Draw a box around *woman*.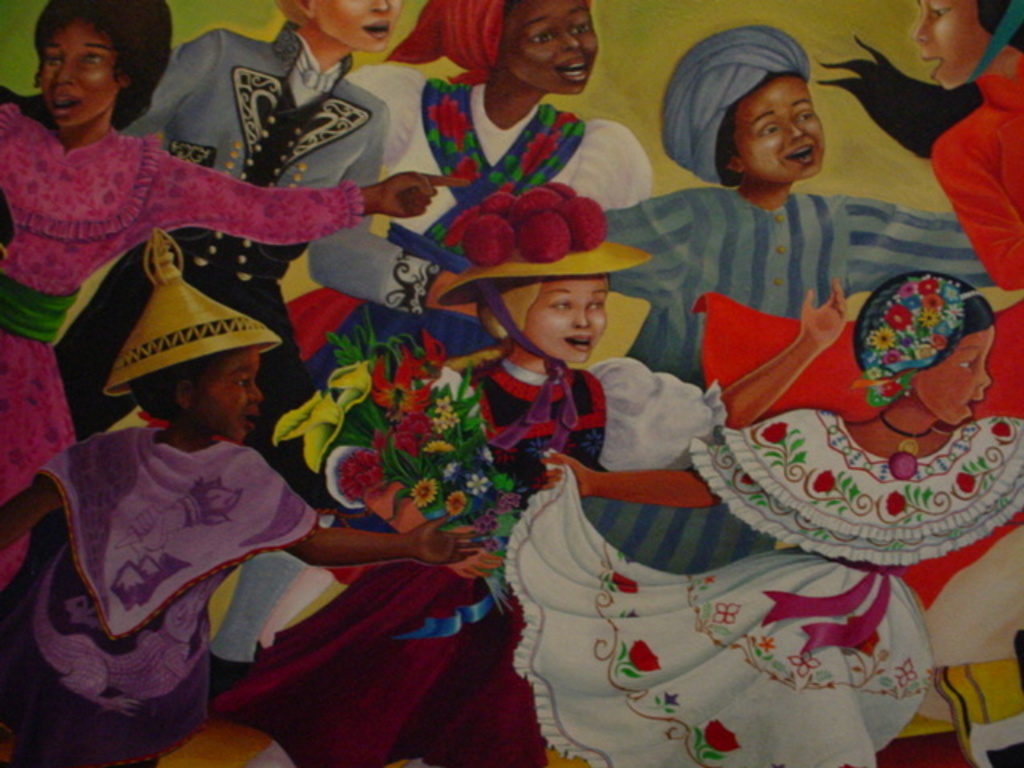
box=[802, 0, 1022, 373].
